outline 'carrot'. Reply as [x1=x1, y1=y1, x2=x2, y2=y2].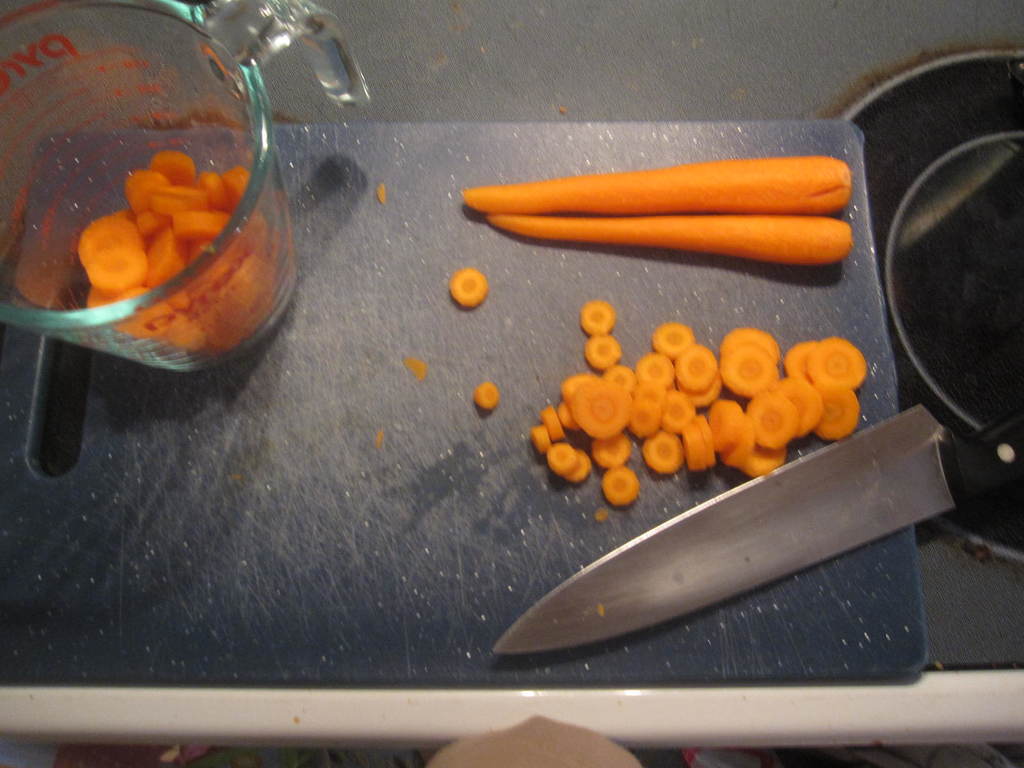
[x1=474, y1=383, x2=499, y2=410].
